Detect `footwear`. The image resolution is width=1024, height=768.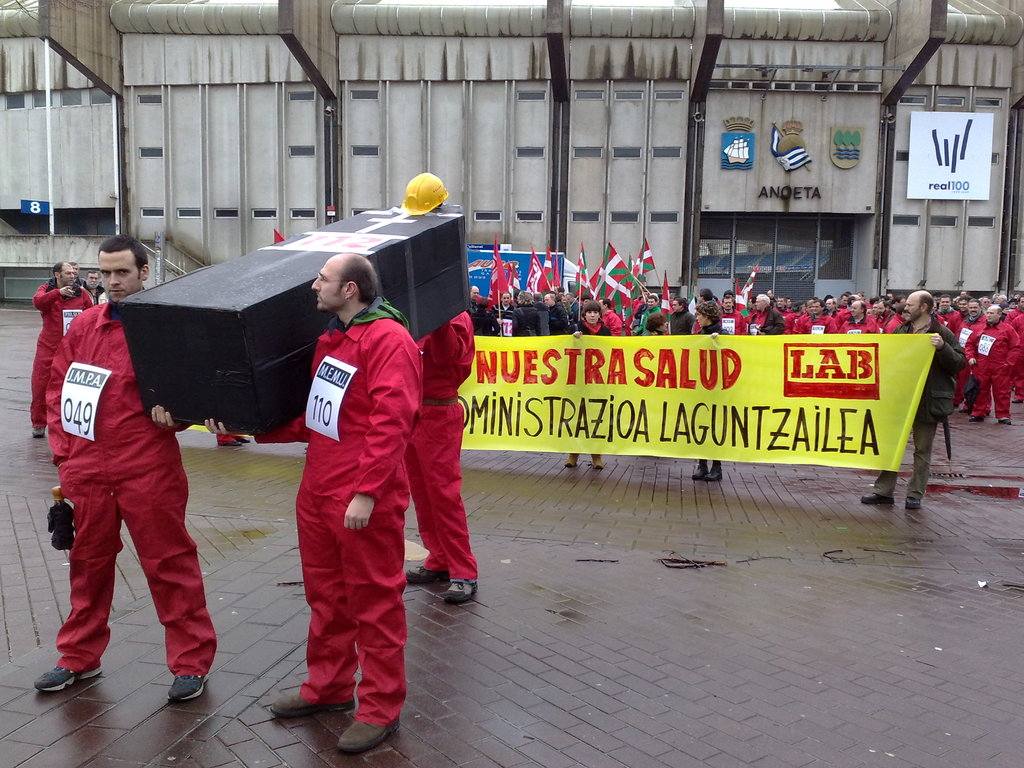
bbox=(867, 487, 901, 503).
